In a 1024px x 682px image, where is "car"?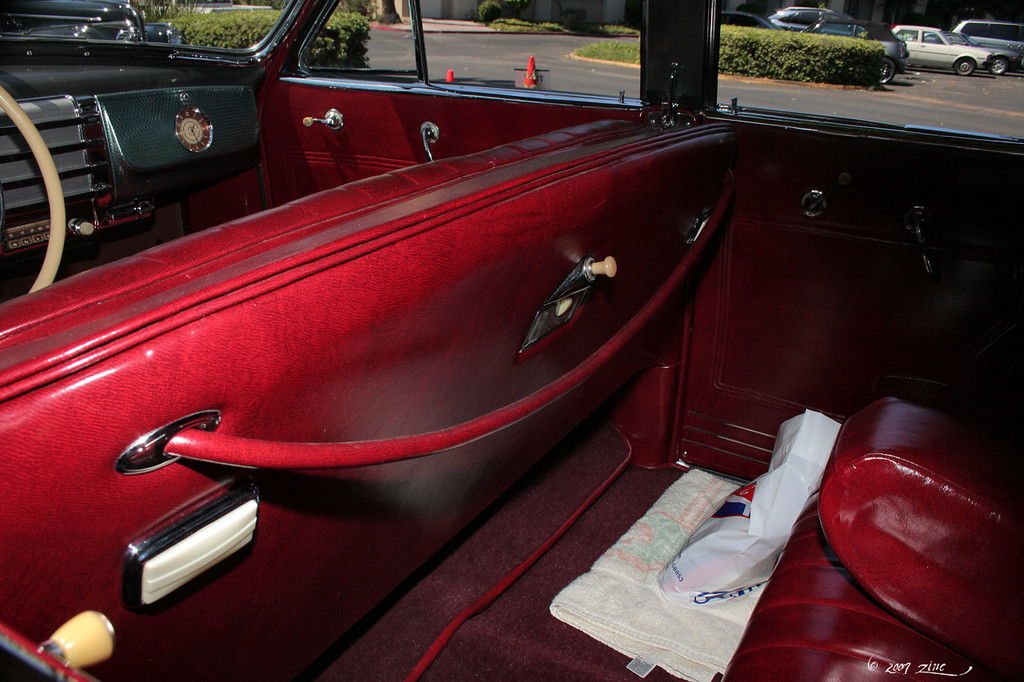
766, 10, 868, 37.
